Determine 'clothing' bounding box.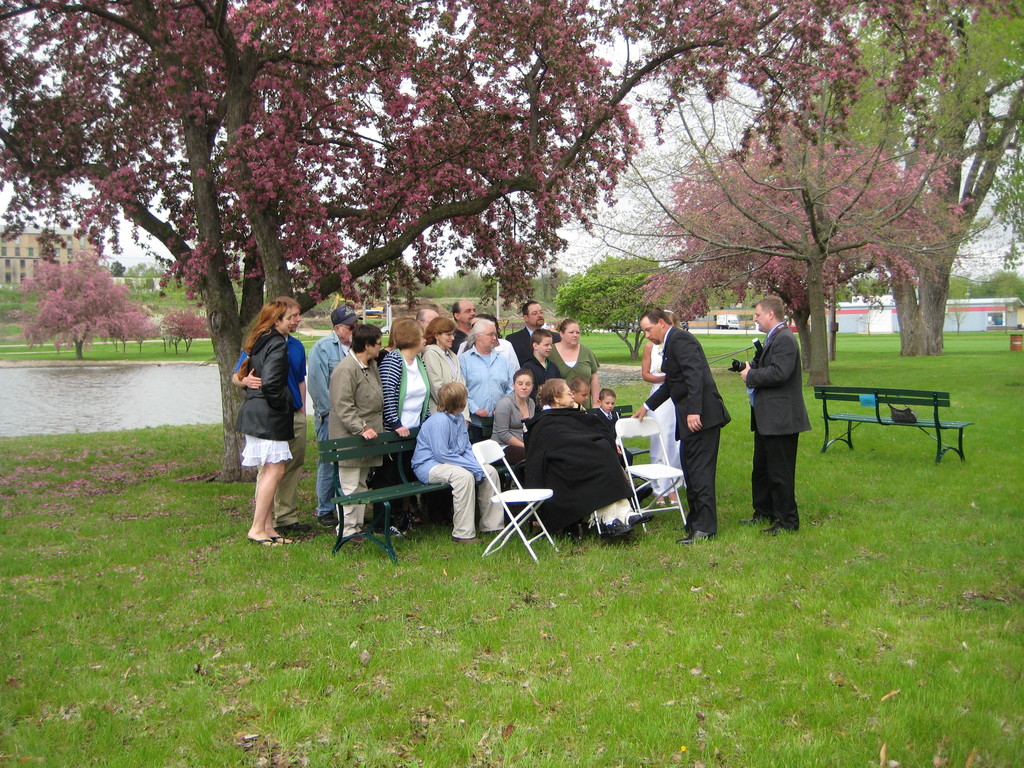
Determined: bbox=[373, 346, 431, 529].
